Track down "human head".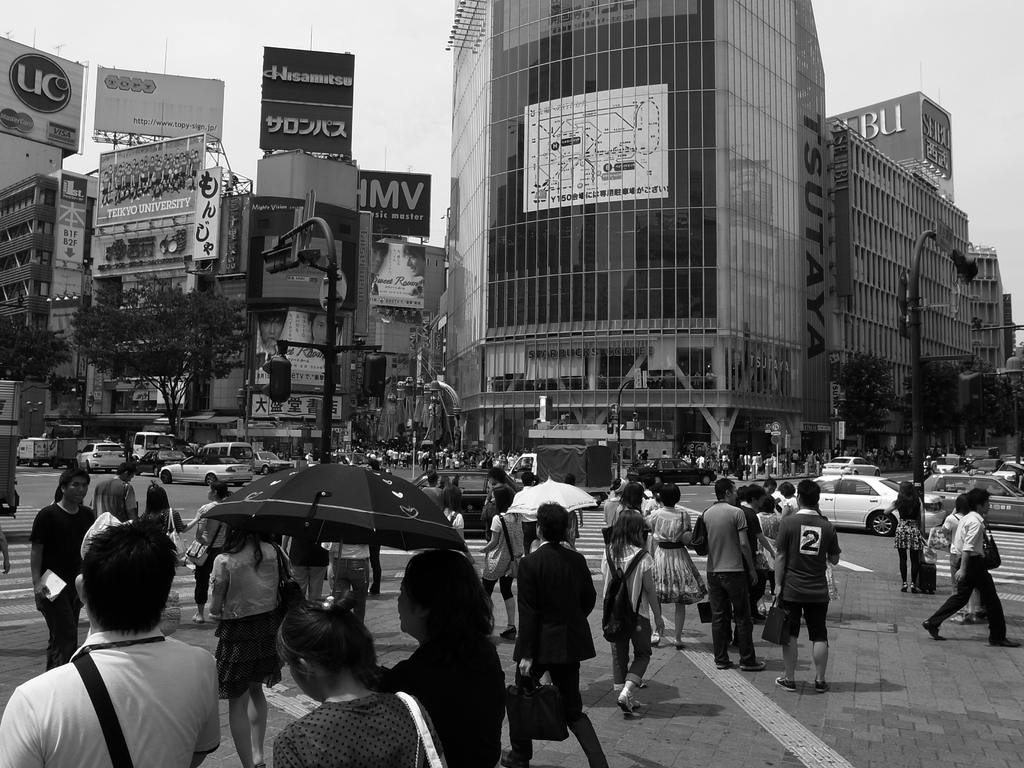
Tracked to bbox=[649, 483, 662, 498].
